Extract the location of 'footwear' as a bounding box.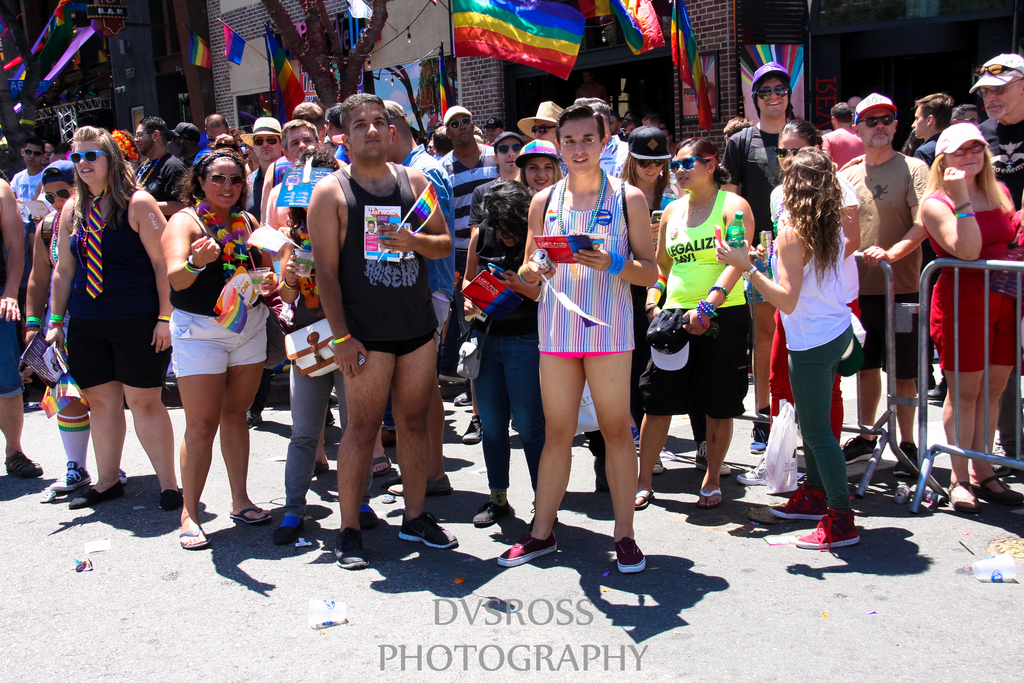
390/475/453/497.
